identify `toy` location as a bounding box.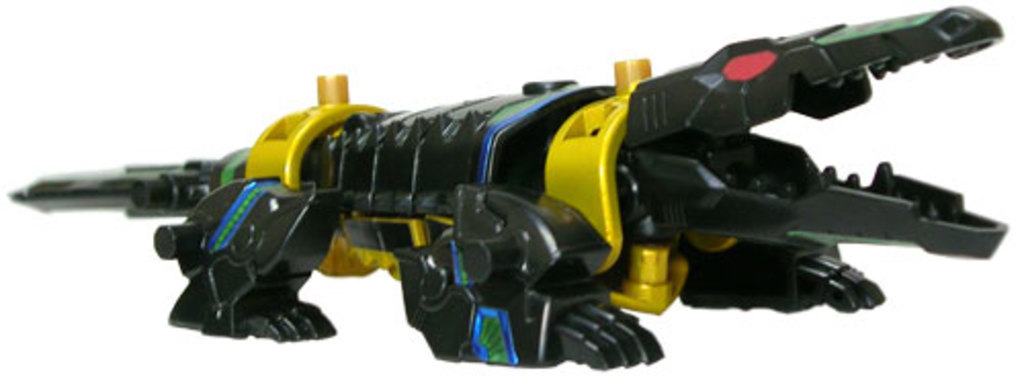
(x1=20, y1=23, x2=1012, y2=356).
